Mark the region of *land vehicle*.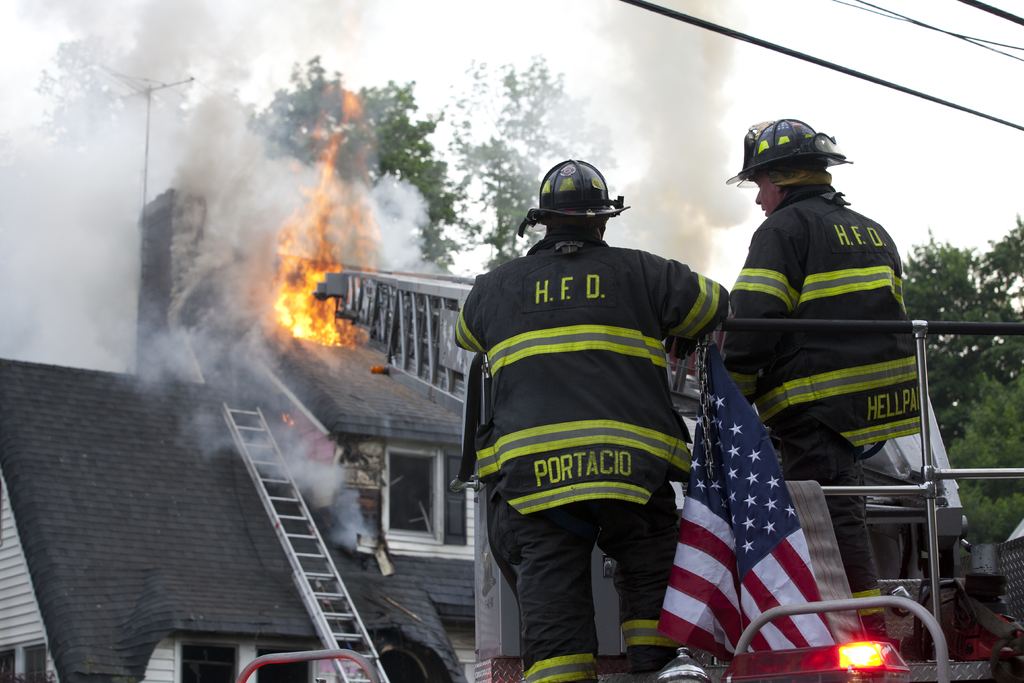
Region: rect(237, 343, 1023, 682).
